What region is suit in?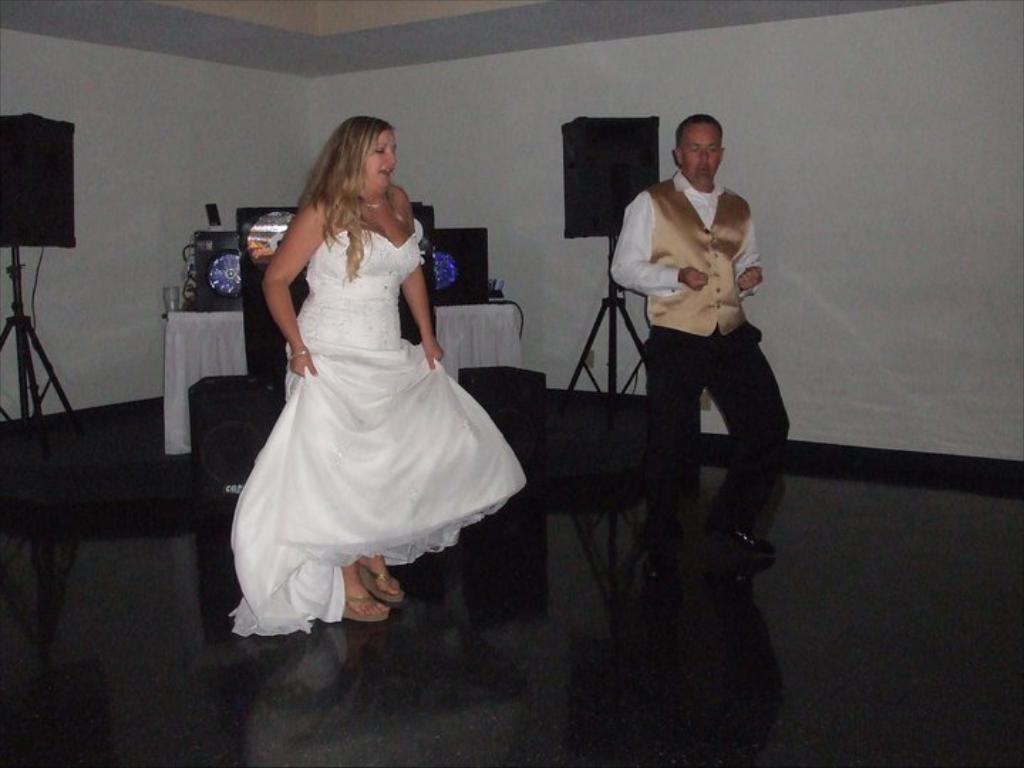
detection(589, 148, 796, 599).
